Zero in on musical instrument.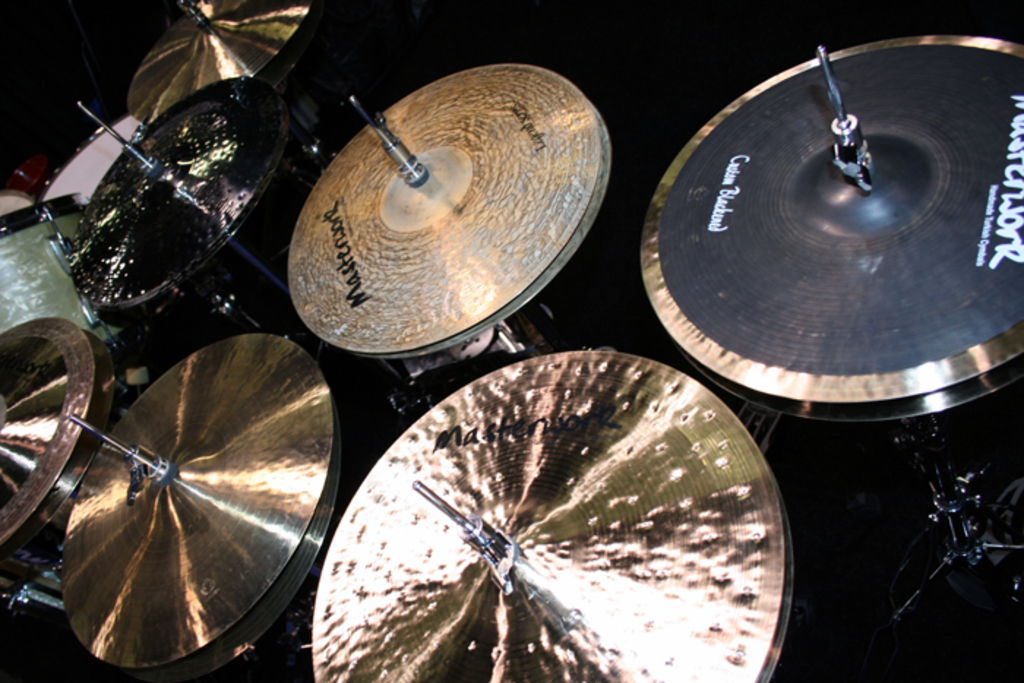
Zeroed in: pyautogui.locateOnScreen(647, 25, 1023, 423).
